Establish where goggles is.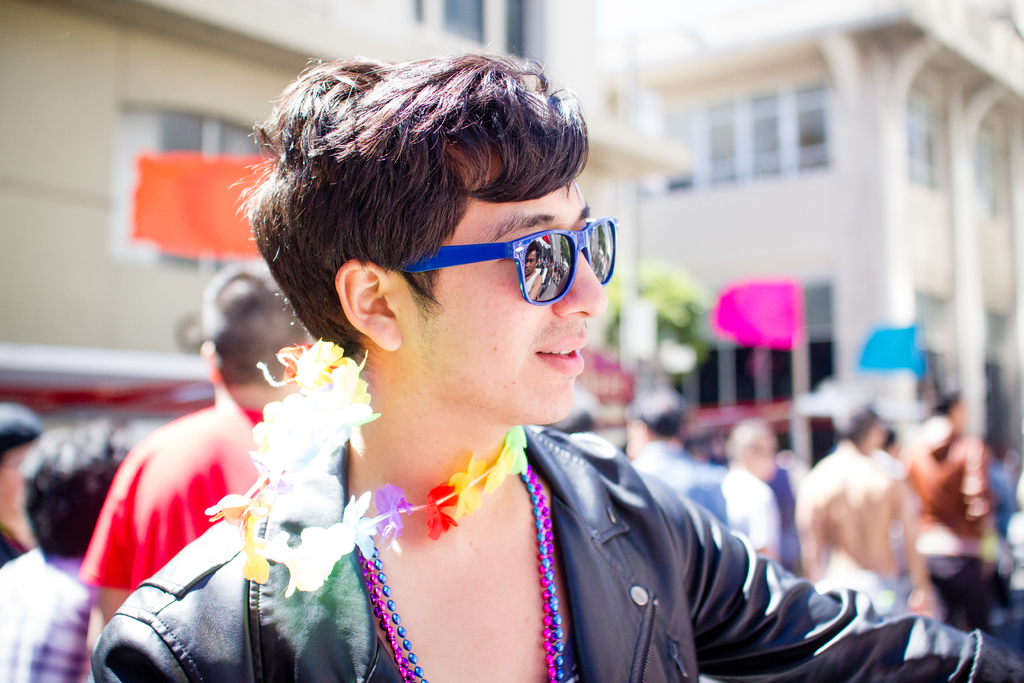
Established at {"x1": 378, "y1": 210, "x2": 620, "y2": 304}.
